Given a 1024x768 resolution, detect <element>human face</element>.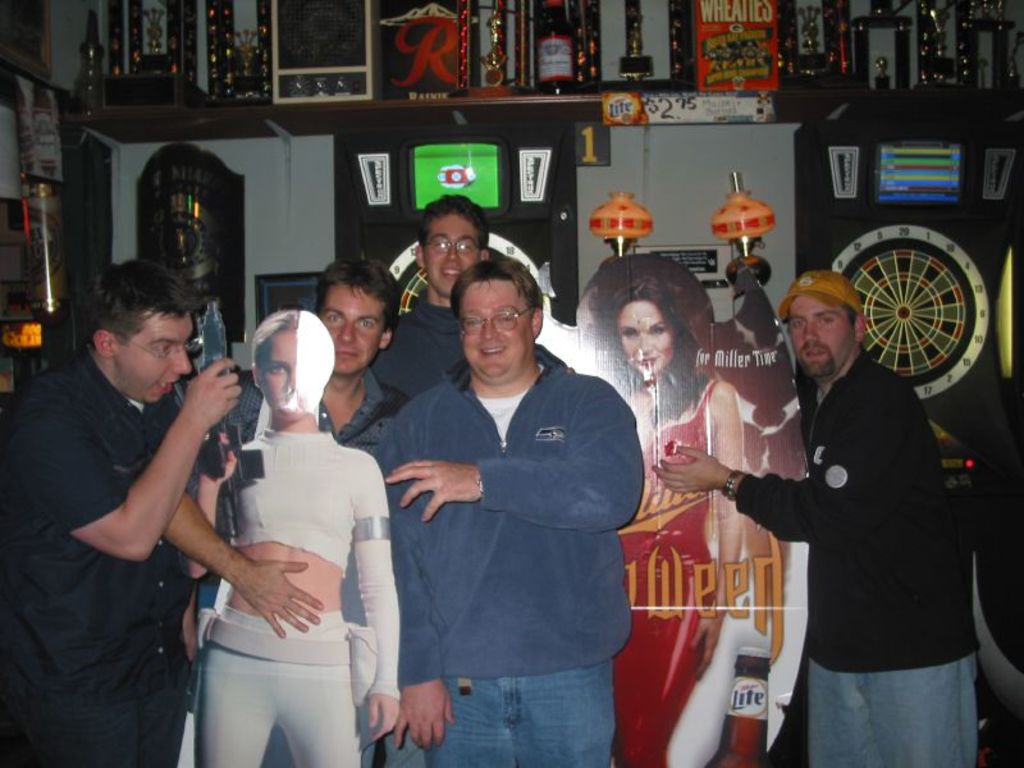
(113,305,195,401).
